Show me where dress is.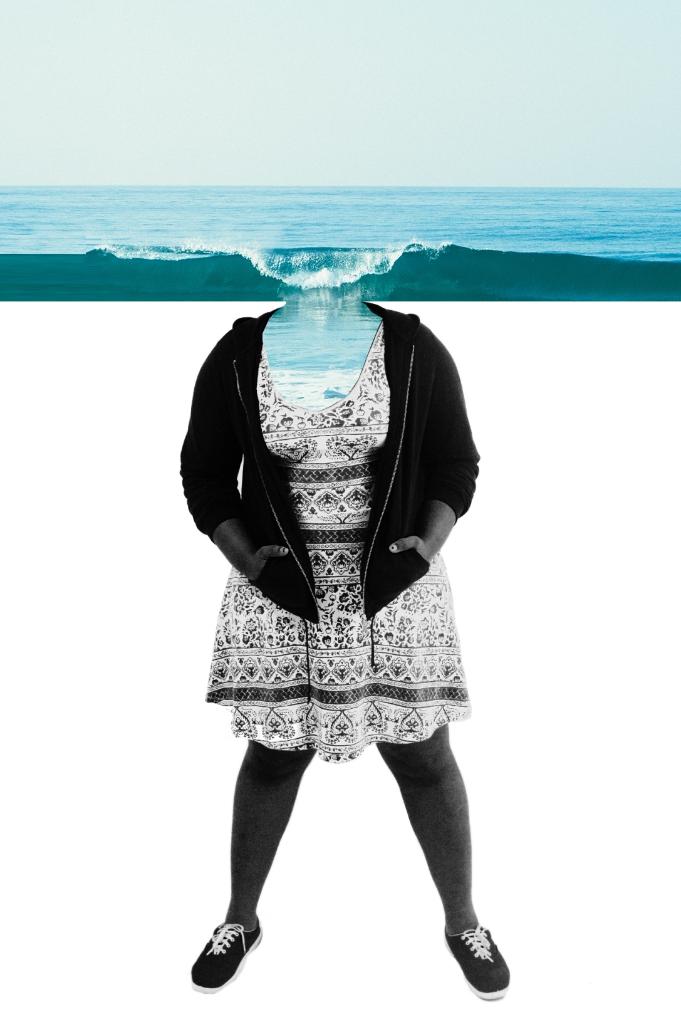
dress is at rect(202, 319, 469, 760).
